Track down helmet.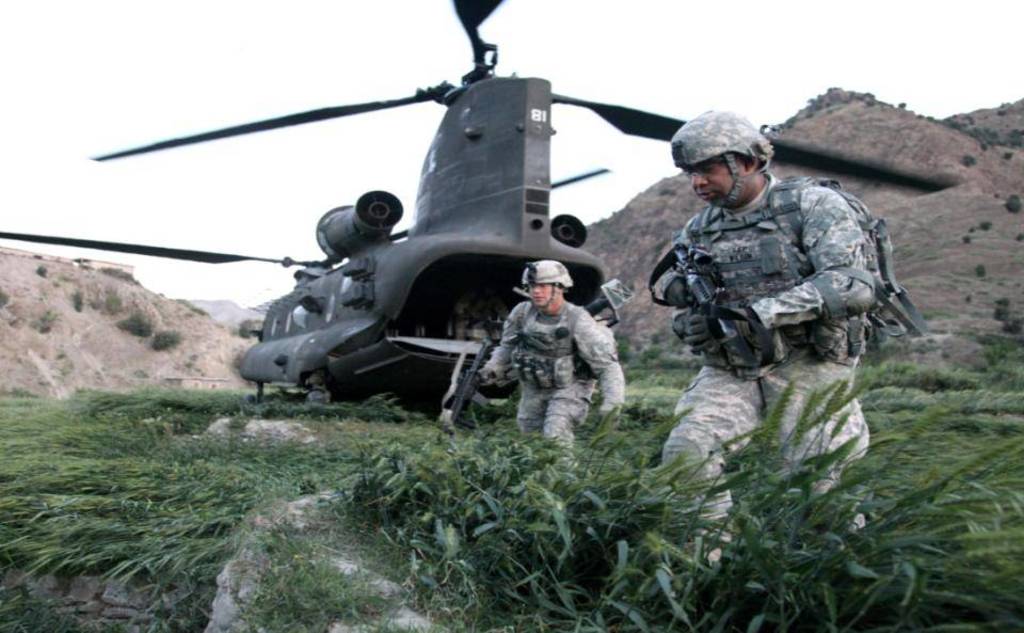
Tracked to 675 107 774 204.
